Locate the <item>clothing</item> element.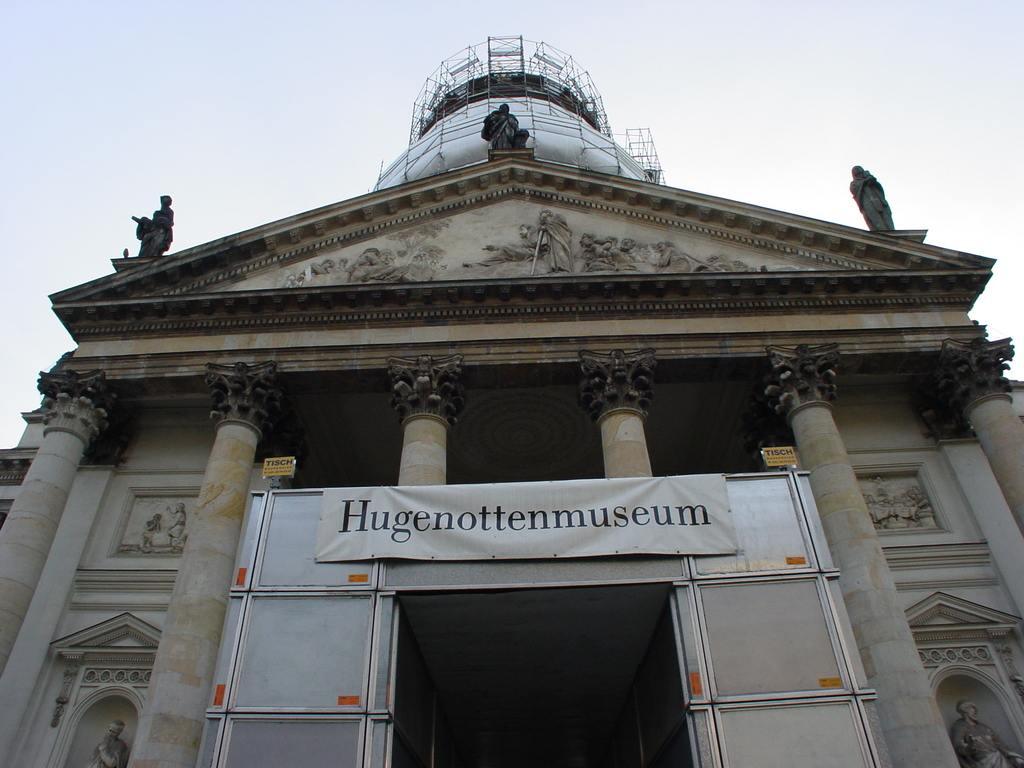
Element bbox: 139, 516, 157, 548.
